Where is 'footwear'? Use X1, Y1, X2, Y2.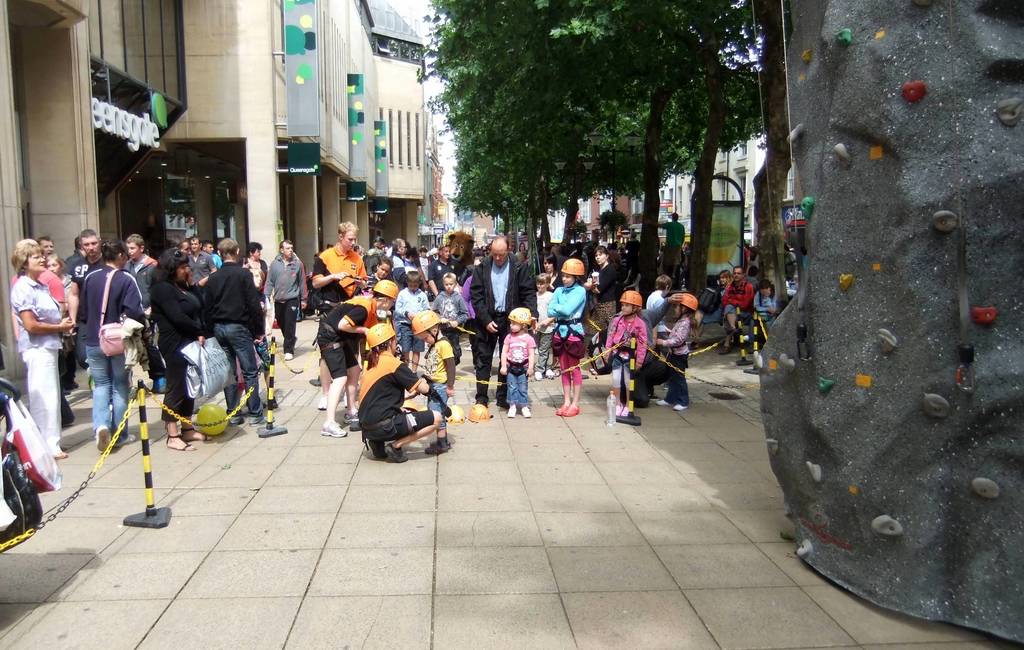
166, 435, 189, 450.
